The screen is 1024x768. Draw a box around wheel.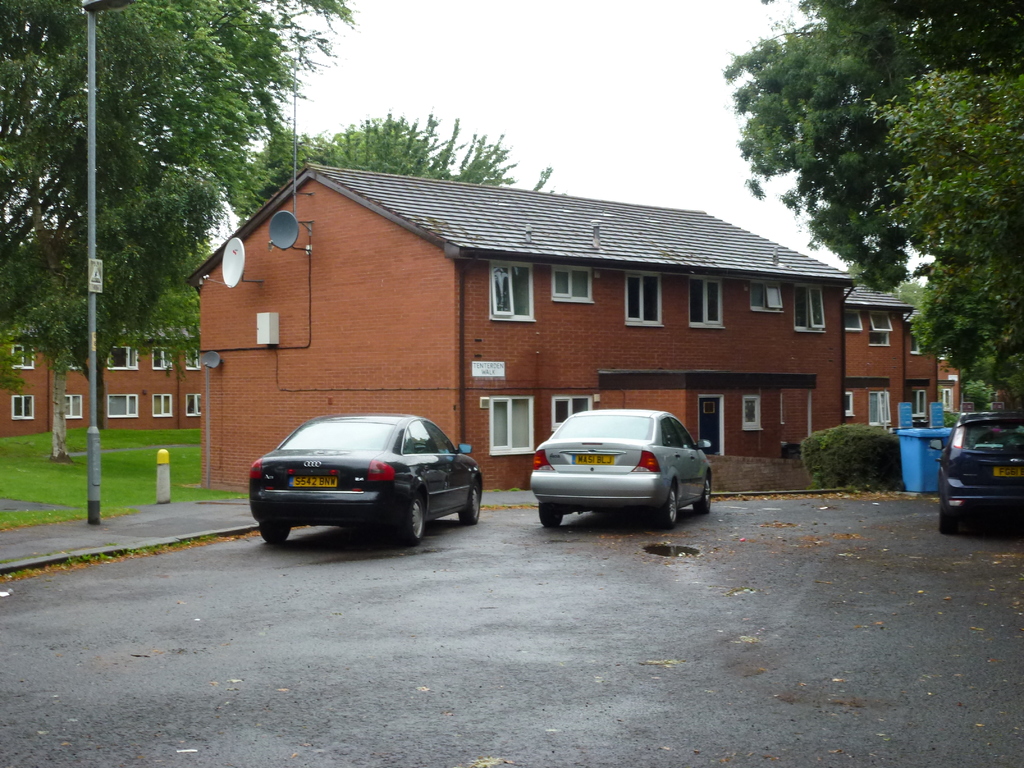
bbox=[407, 501, 427, 536].
